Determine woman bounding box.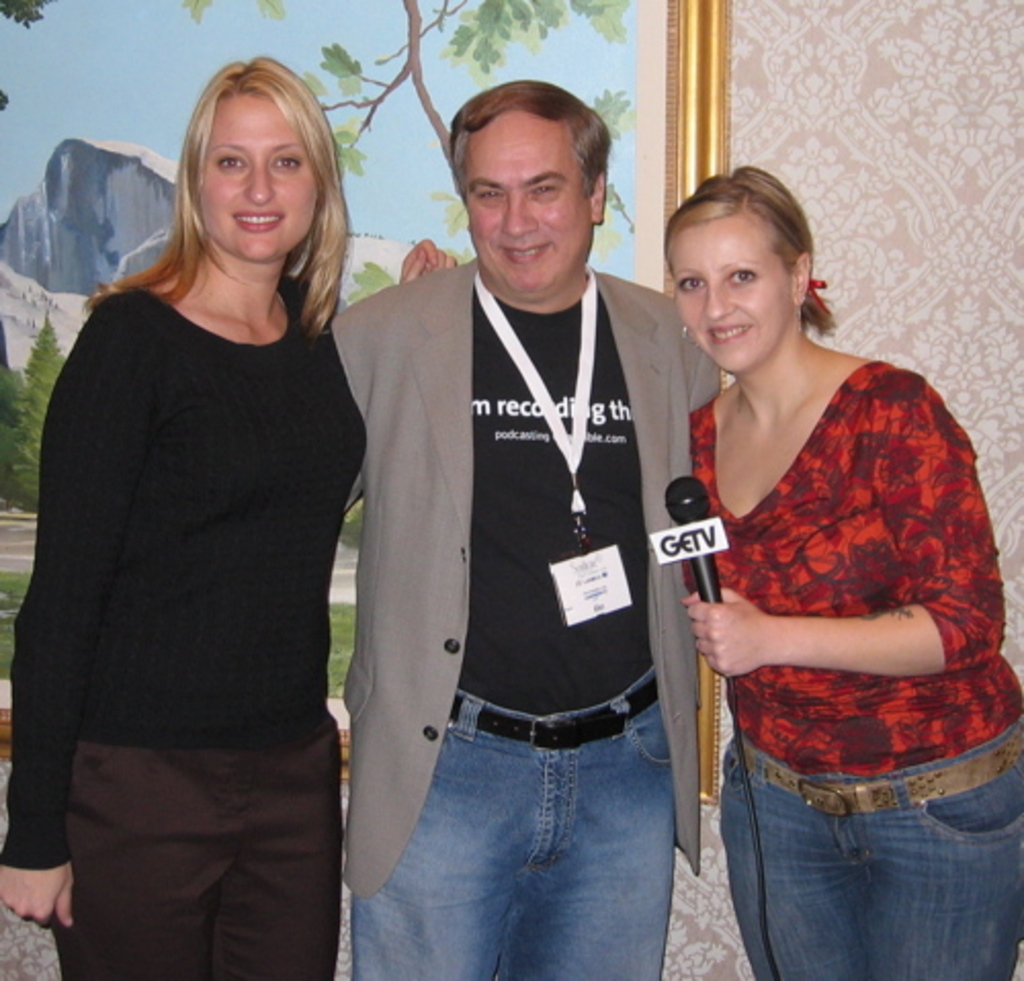
Determined: Rect(0, 51, 432, 975).
